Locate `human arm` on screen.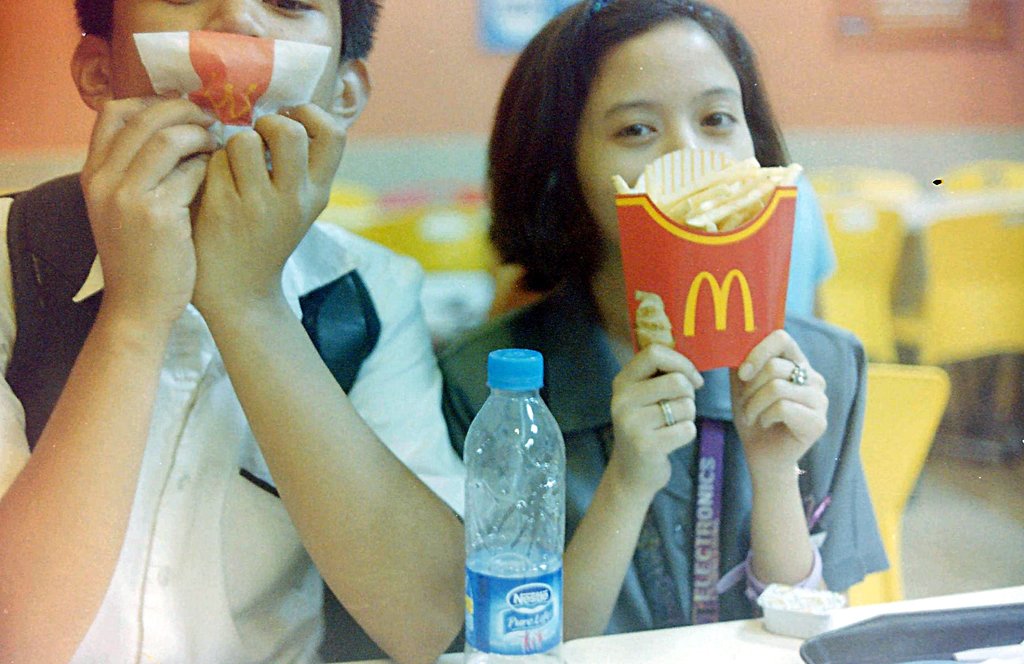
On screen at rect(724, 309, 890, 615).
